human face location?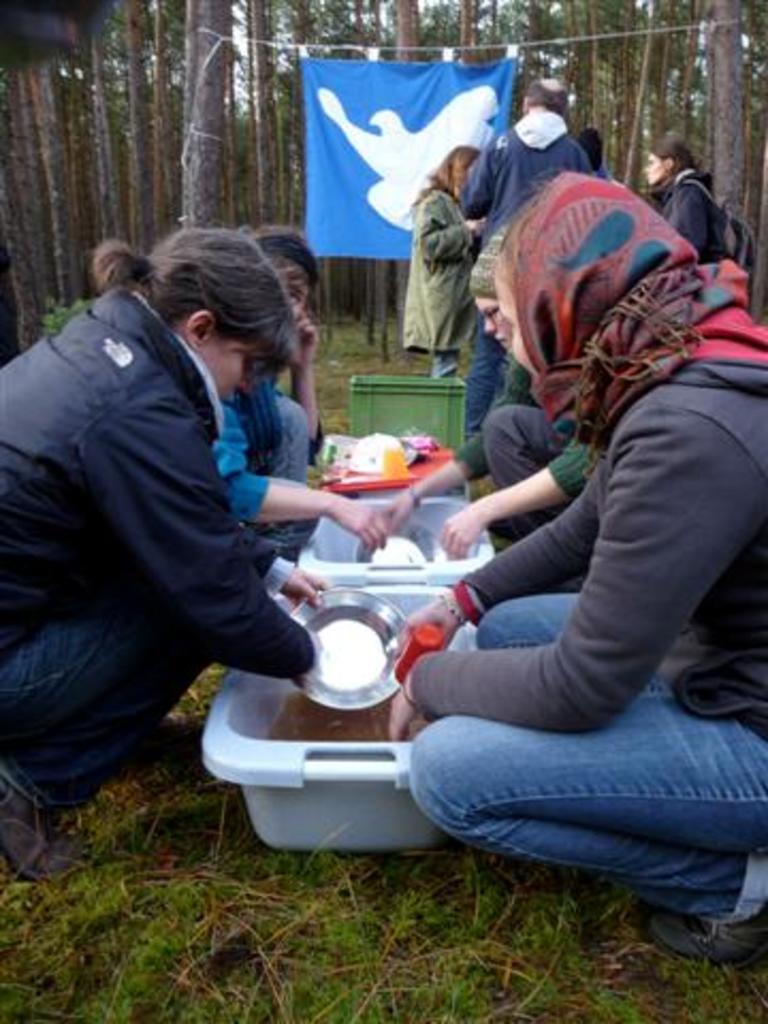
201, 348, 254, 393
